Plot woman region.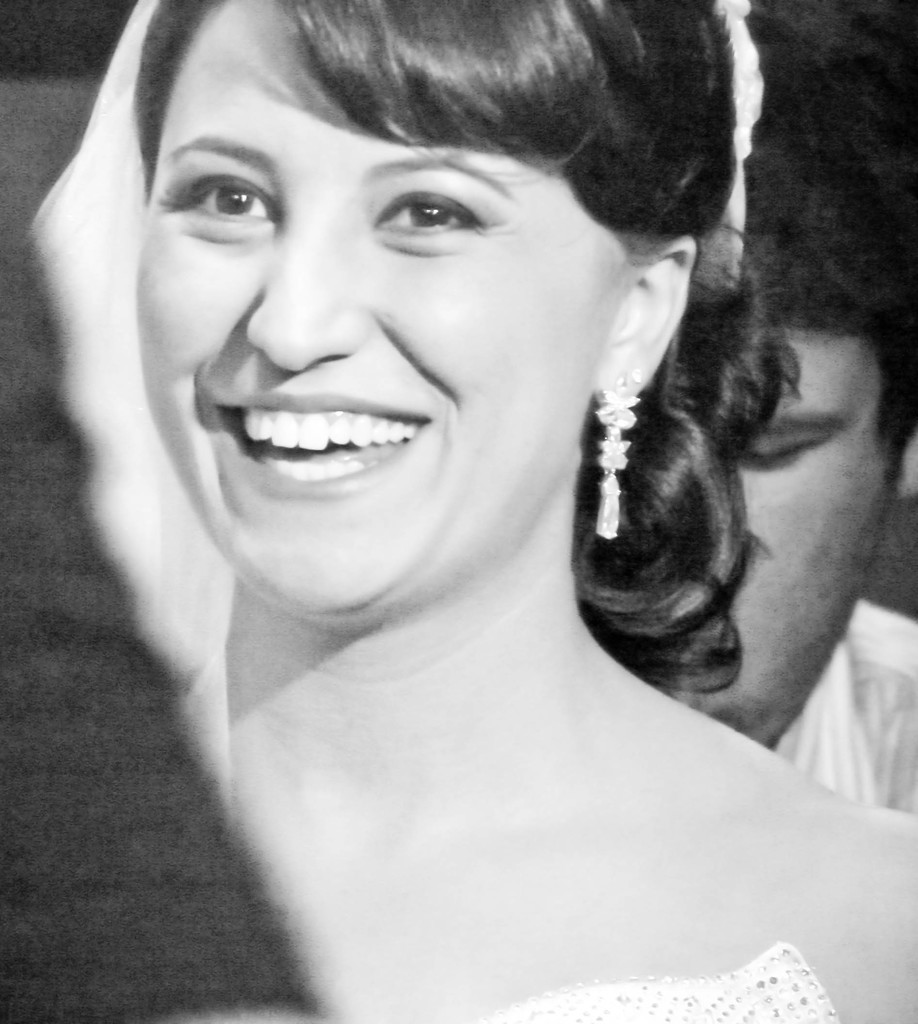
Plotted at region(28, 0, 917, 1023).
